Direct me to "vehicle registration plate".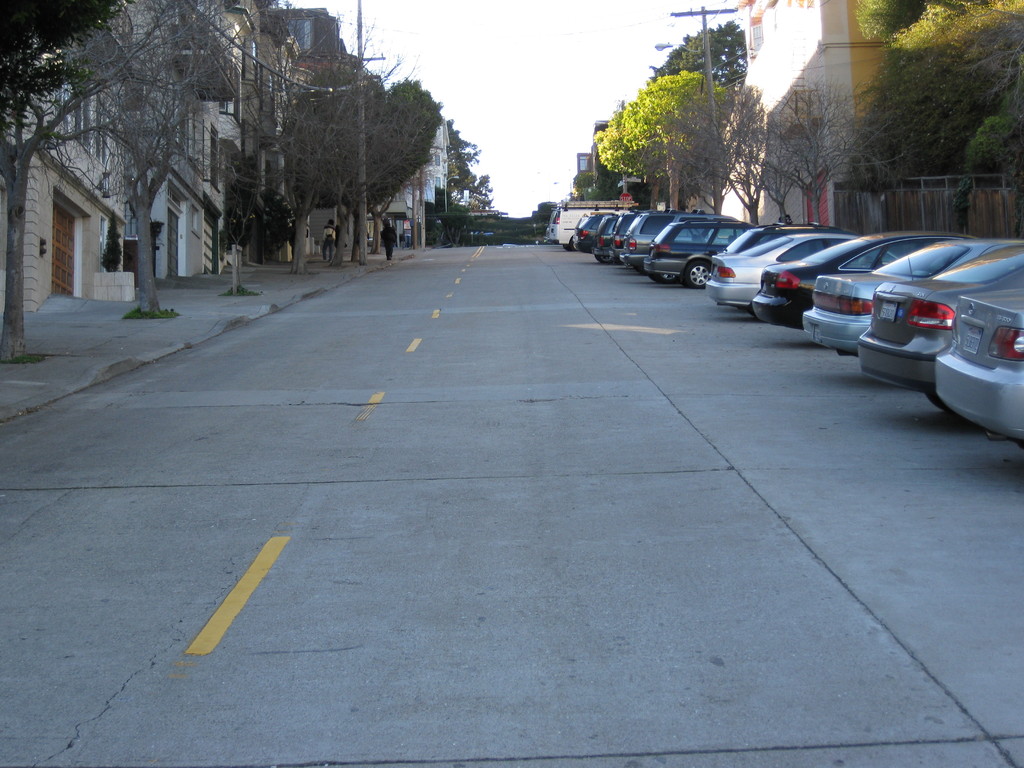
Direction: 879,300,900,318.
